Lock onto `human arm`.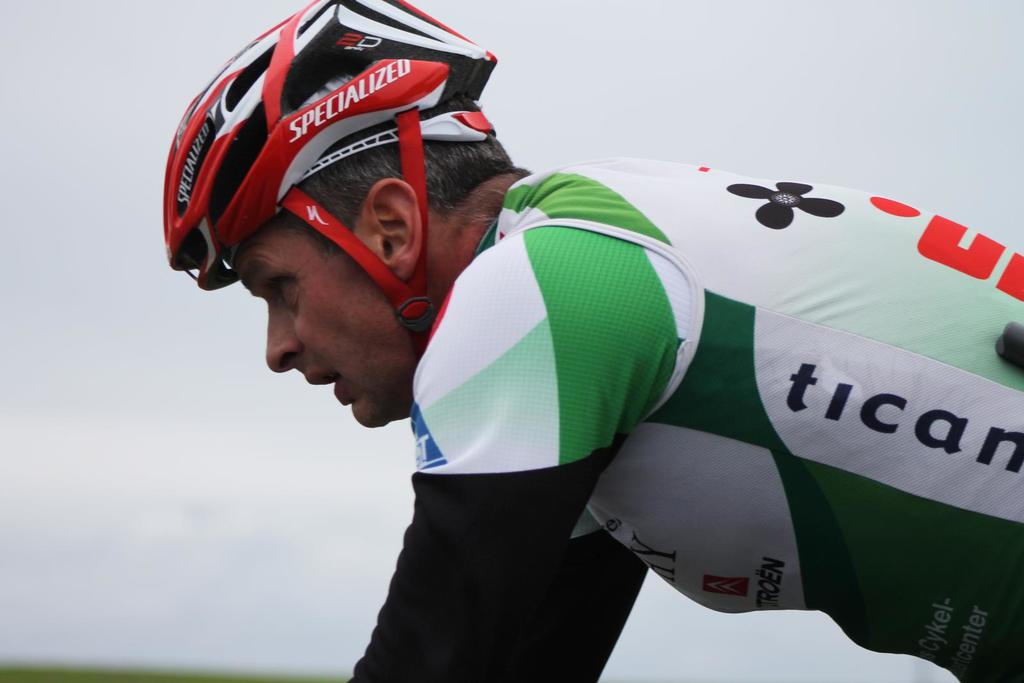
Locked: bbox=(349, 236, 651, 682).
